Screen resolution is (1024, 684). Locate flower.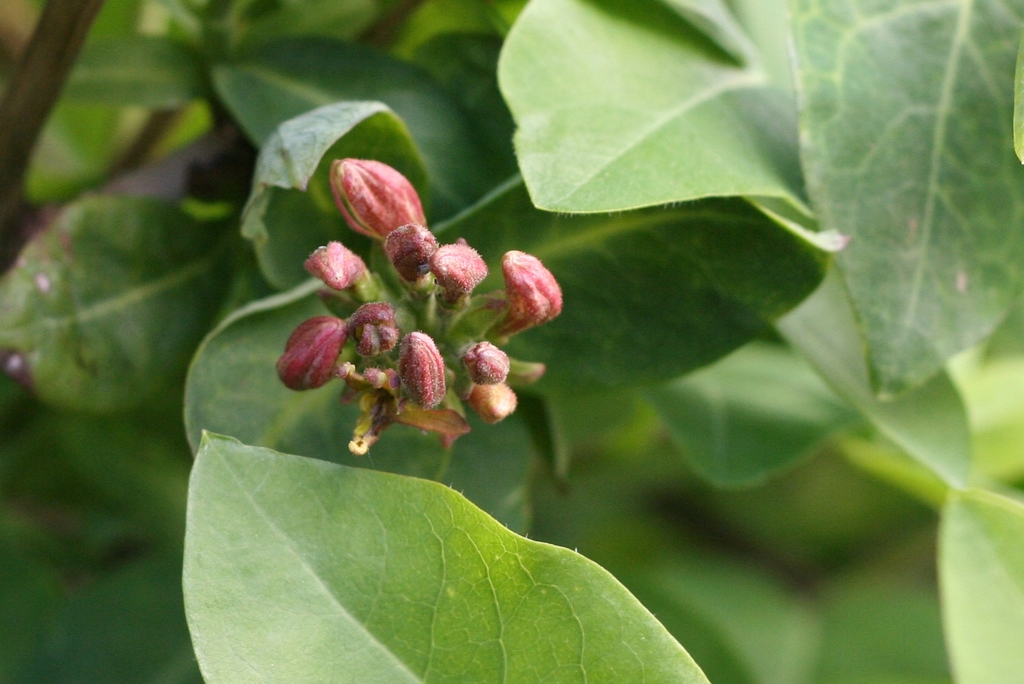
box=[429, 232, 490, 319].
